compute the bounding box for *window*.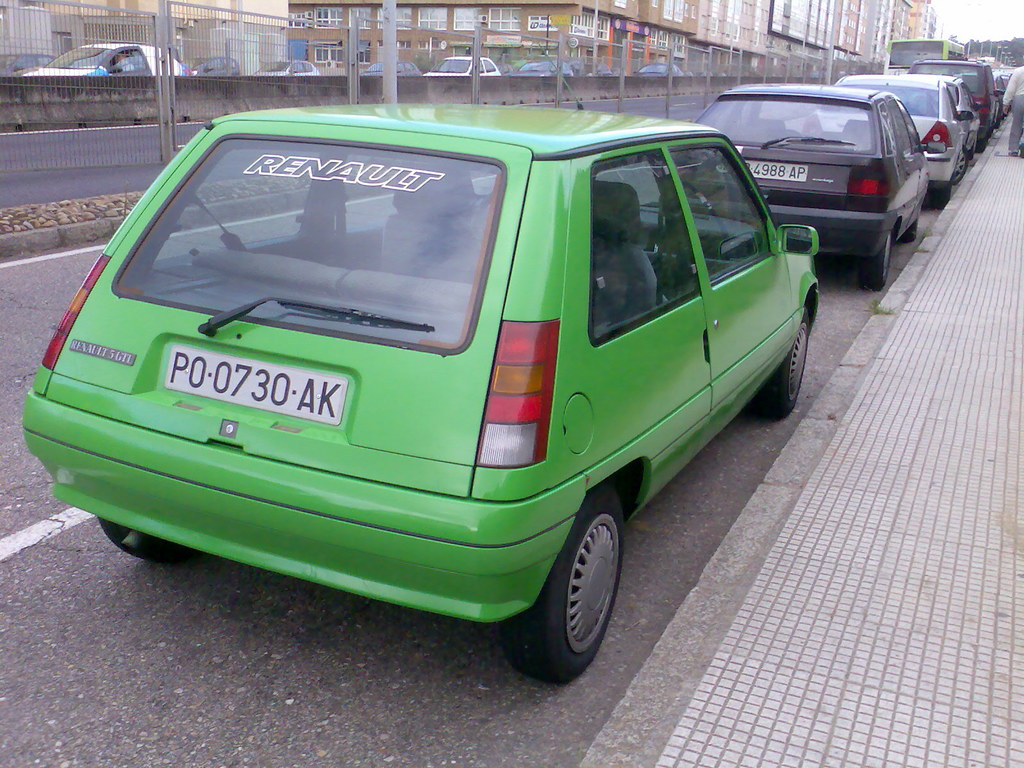
Rect(419, 43, 440, 50).
